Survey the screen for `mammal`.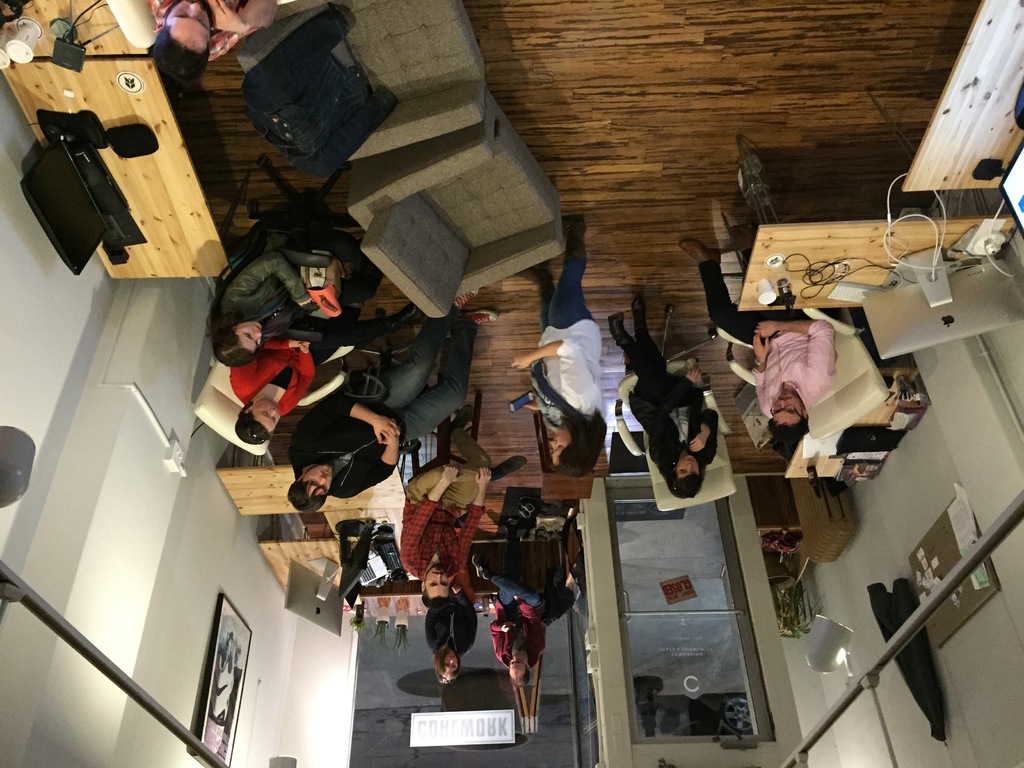
Survey found: crop(508, 212, 609, 477).
